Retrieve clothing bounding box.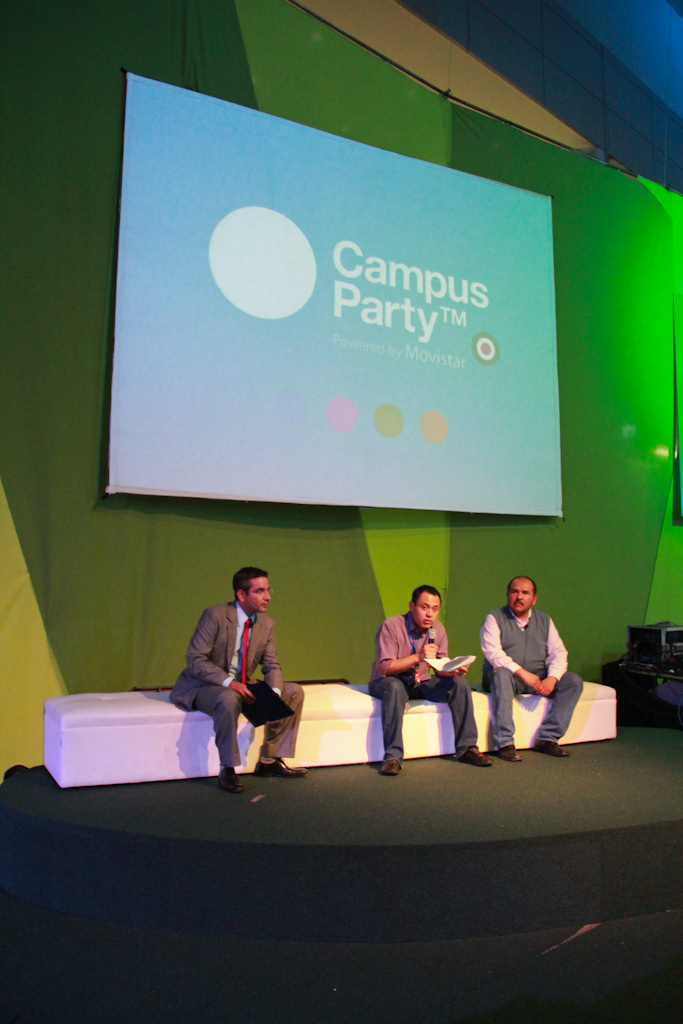
Bounding box: (363,606,480,760).
